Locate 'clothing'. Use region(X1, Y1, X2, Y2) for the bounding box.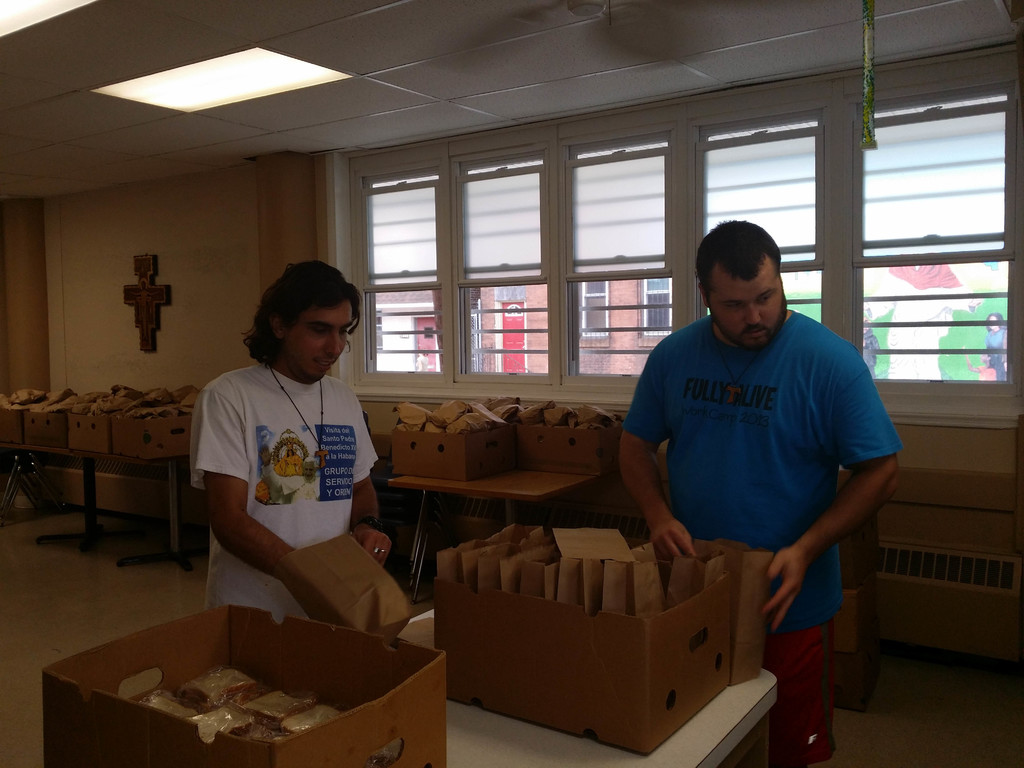
region(609, 260, 899, 665).
